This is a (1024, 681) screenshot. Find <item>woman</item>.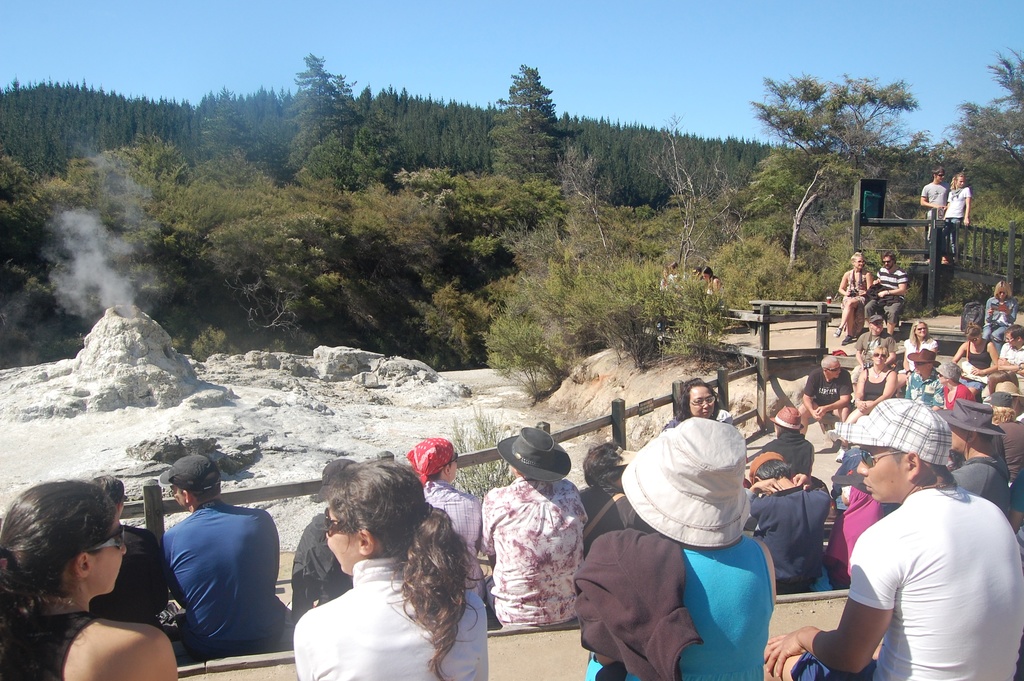
Bounding box: [x1=899, y1=320, x2=936, y2=372].
